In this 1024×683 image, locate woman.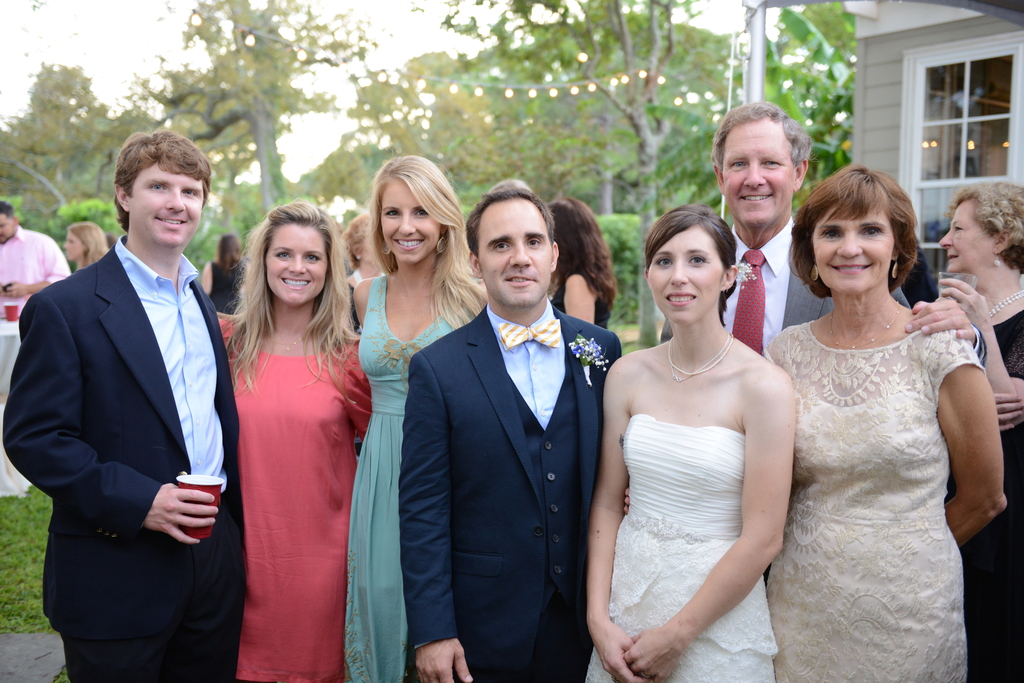
Bounding box: (215,197,375,682).
